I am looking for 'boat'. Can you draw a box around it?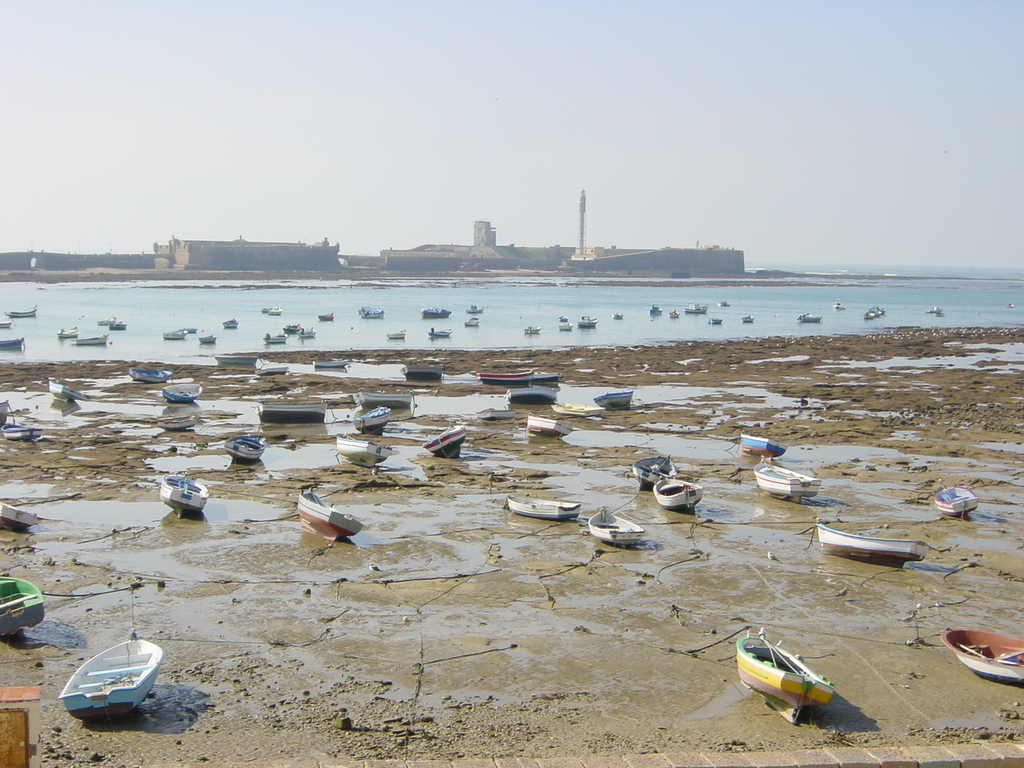
Sure, the bounding box is pyautogui.locateOnScreen(70, 335, 109, 344).
